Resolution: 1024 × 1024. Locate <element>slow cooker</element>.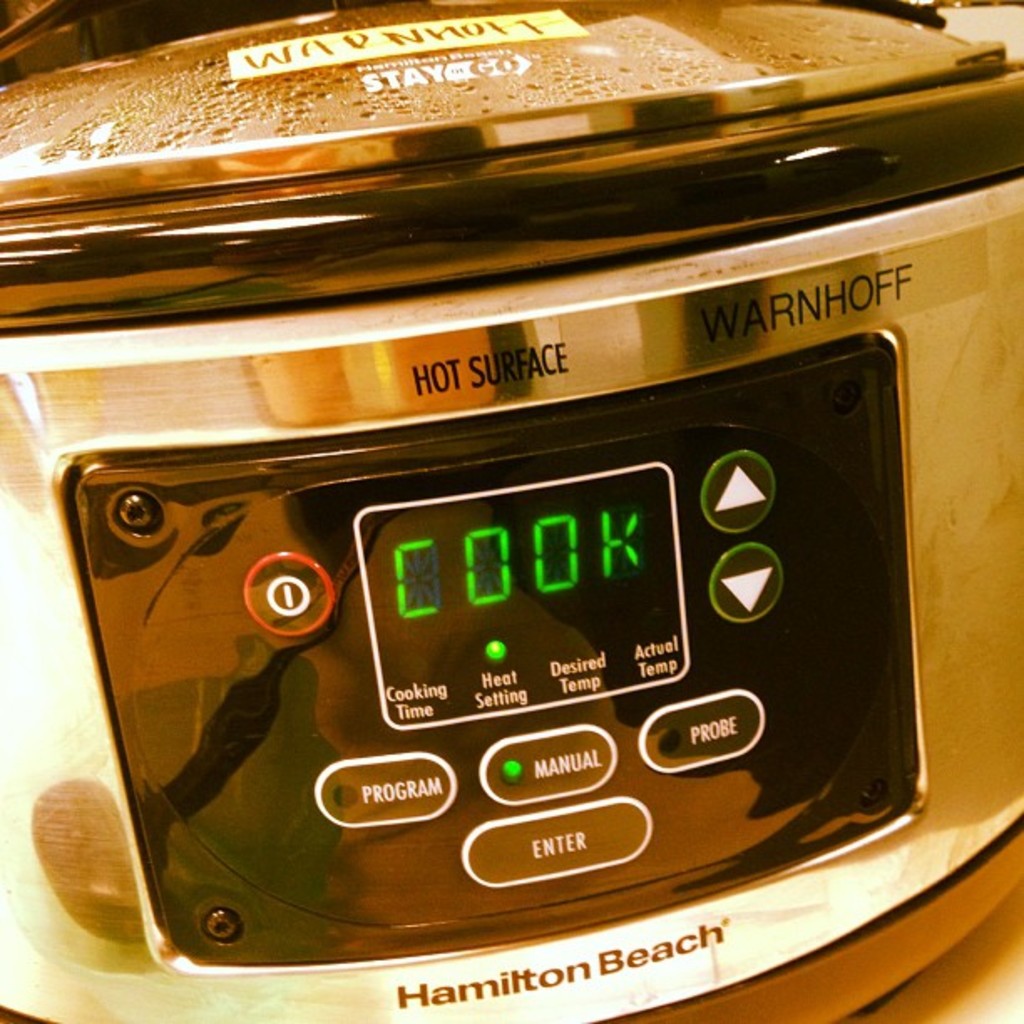
0 0 1022 1022.
